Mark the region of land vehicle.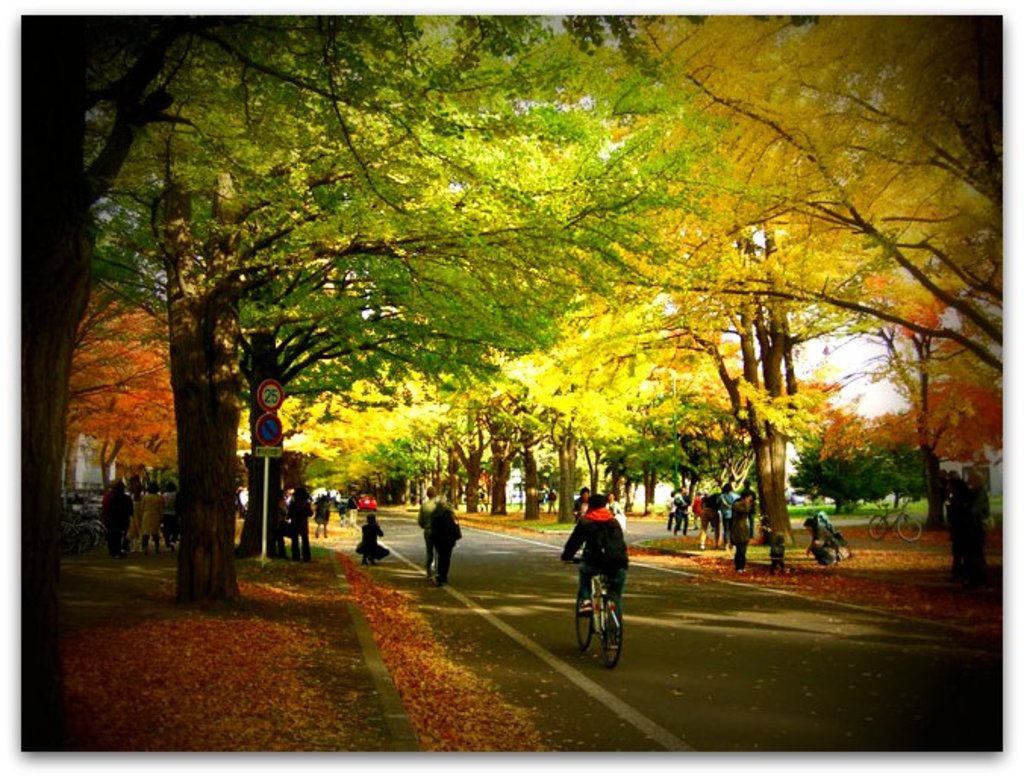
Region: box(354, 490, 380, 517).
